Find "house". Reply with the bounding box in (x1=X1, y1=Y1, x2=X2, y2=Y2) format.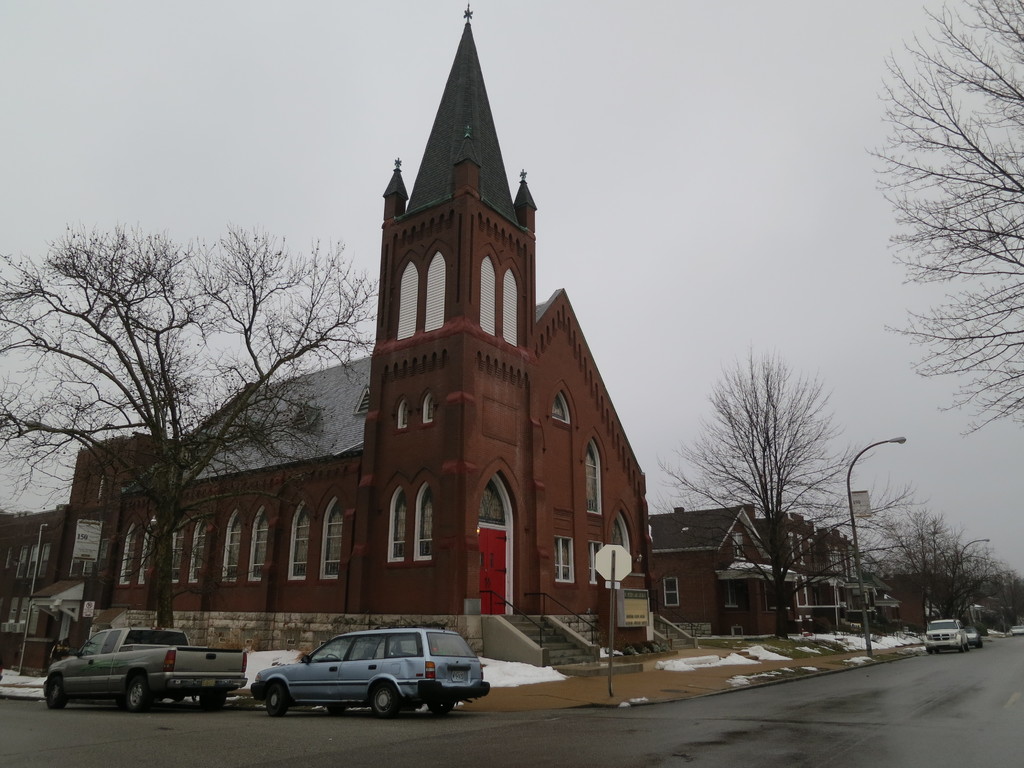
(x1=120, y1=44, x2=702, y2=665).
